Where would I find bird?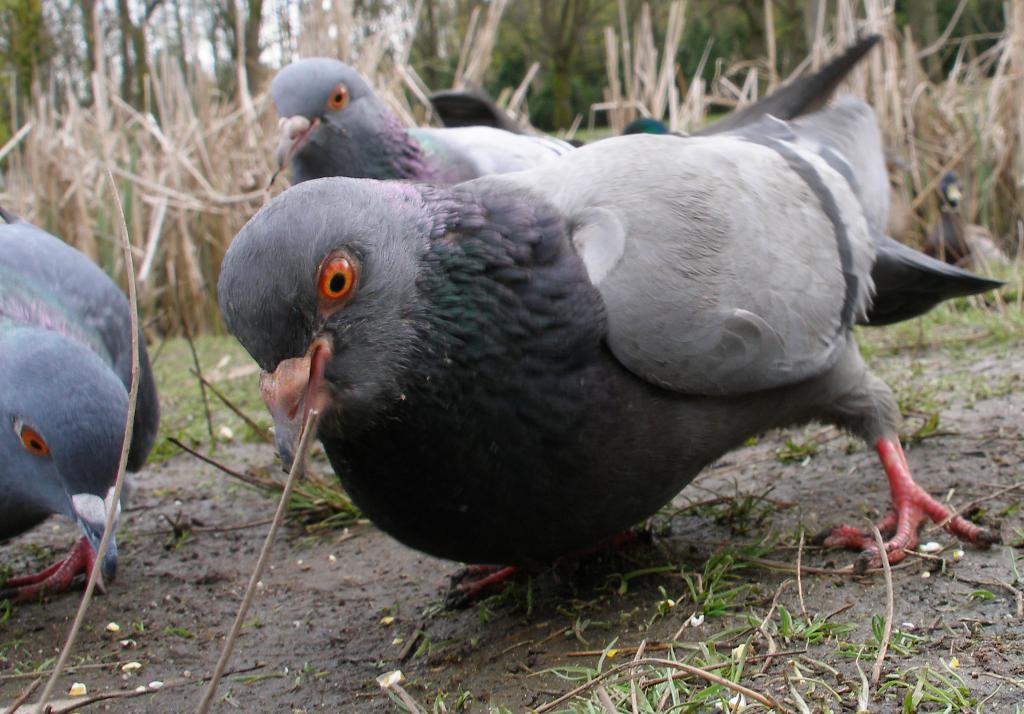
At (x1=204, y1=37, x2=1023, y2=645).
